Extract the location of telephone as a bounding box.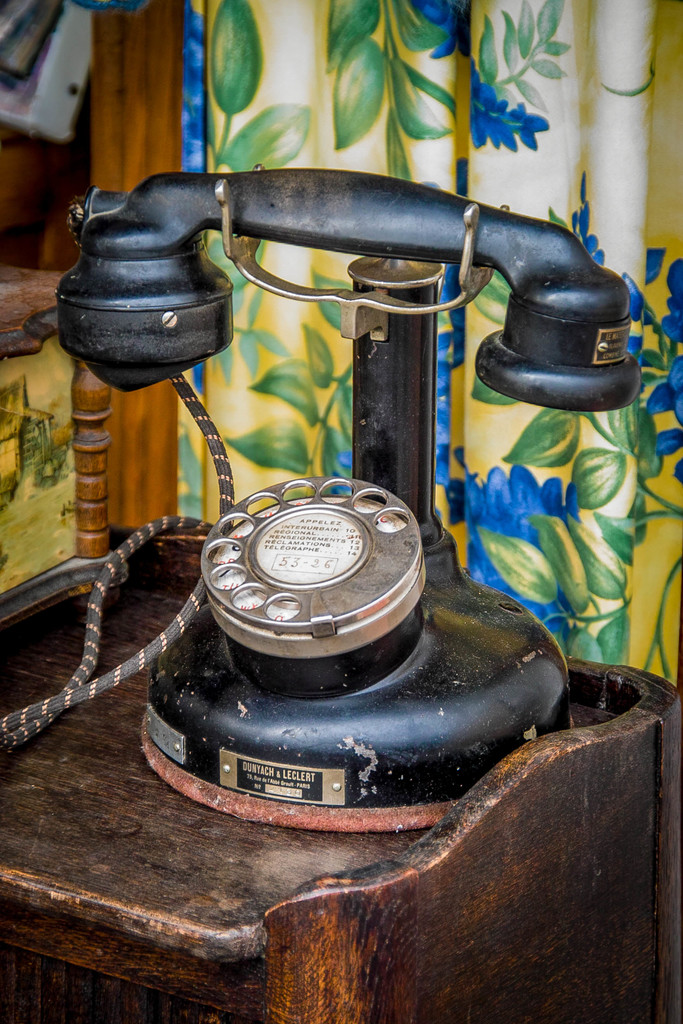
10 174 636 884.
